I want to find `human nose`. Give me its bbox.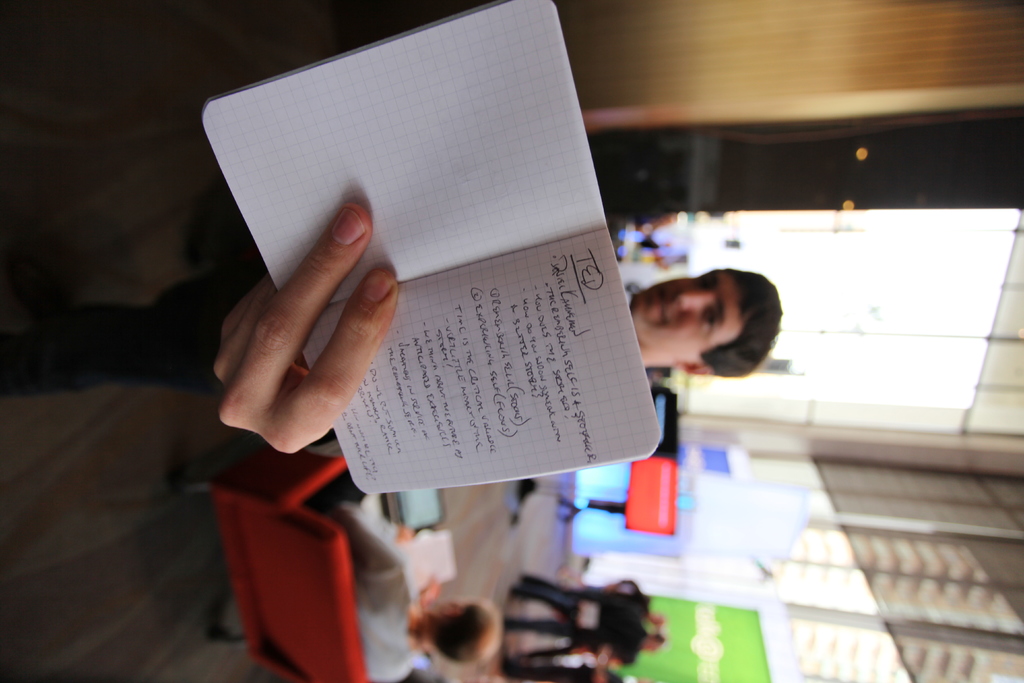
select_region(669, 292, 713, 311).
